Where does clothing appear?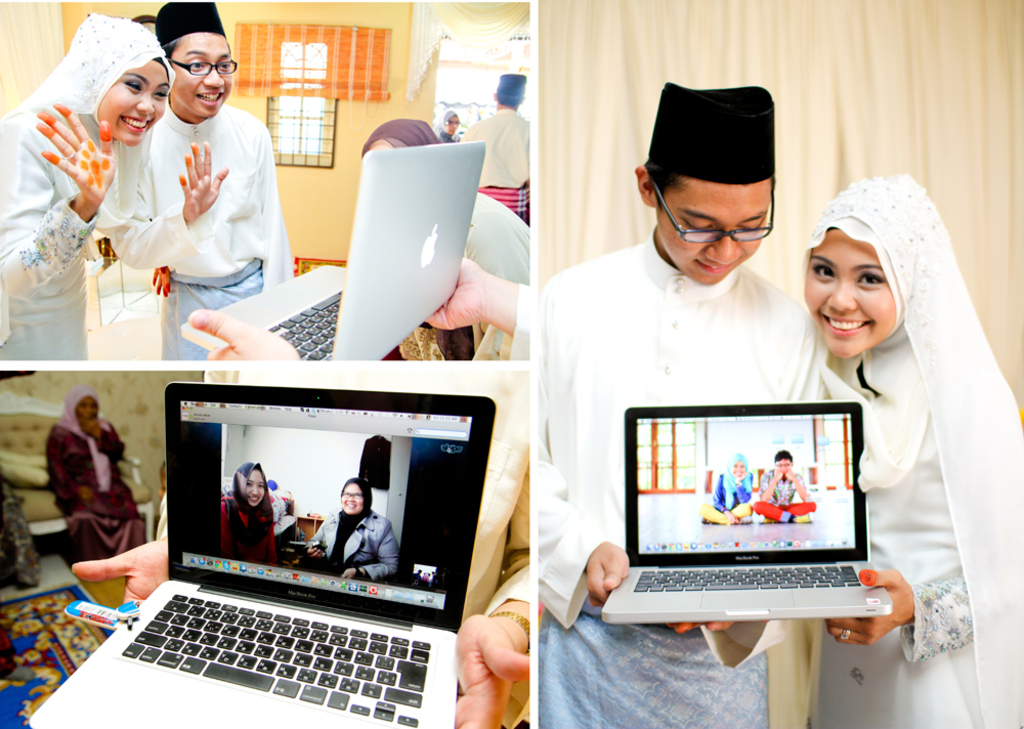
Appears at box=[797, 167, 1023, 728].
